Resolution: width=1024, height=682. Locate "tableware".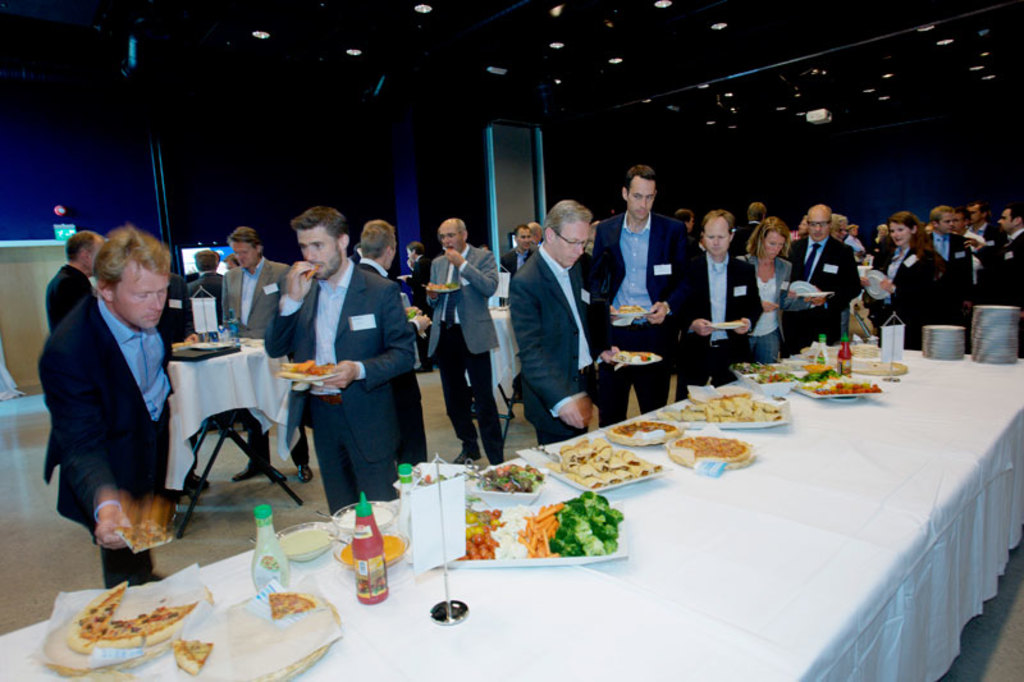
region(434, 278, 461, 292).
